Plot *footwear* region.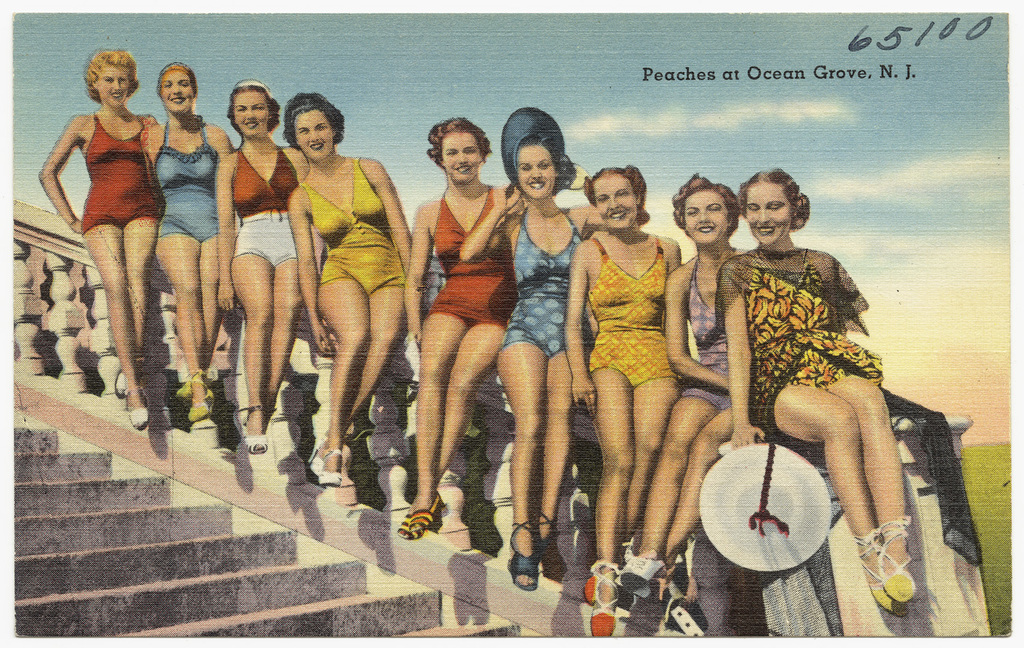
Plotted at <box>590,559,623,638</box>.
